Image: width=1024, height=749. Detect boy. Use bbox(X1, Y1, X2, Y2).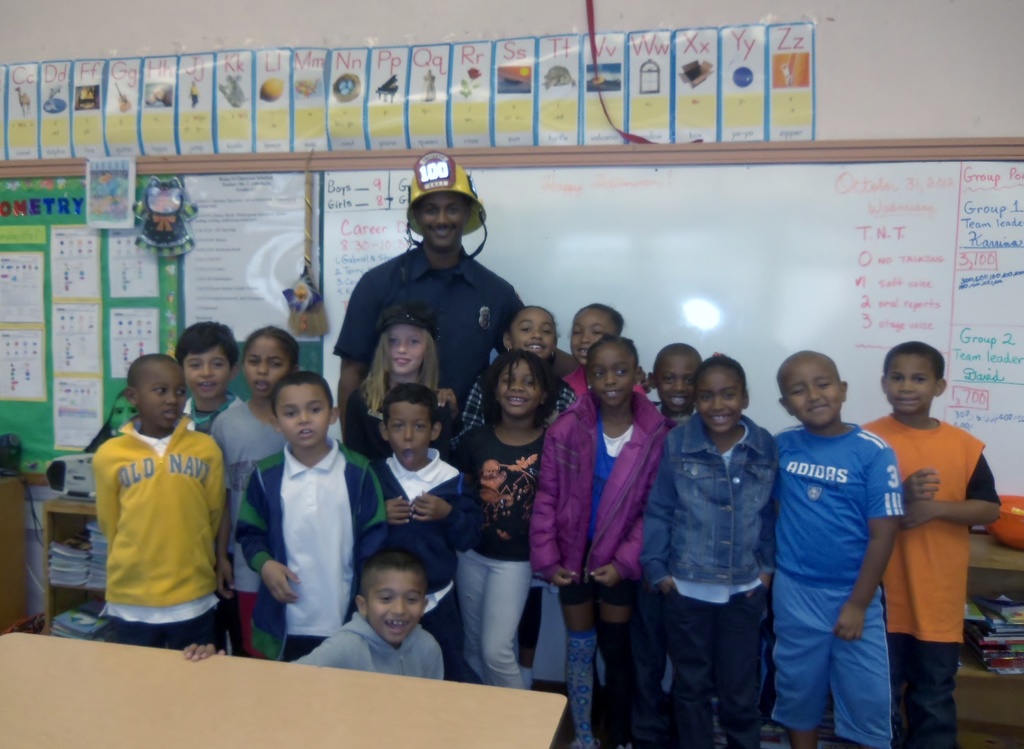
bbox(856, 339, 1000, 748).
